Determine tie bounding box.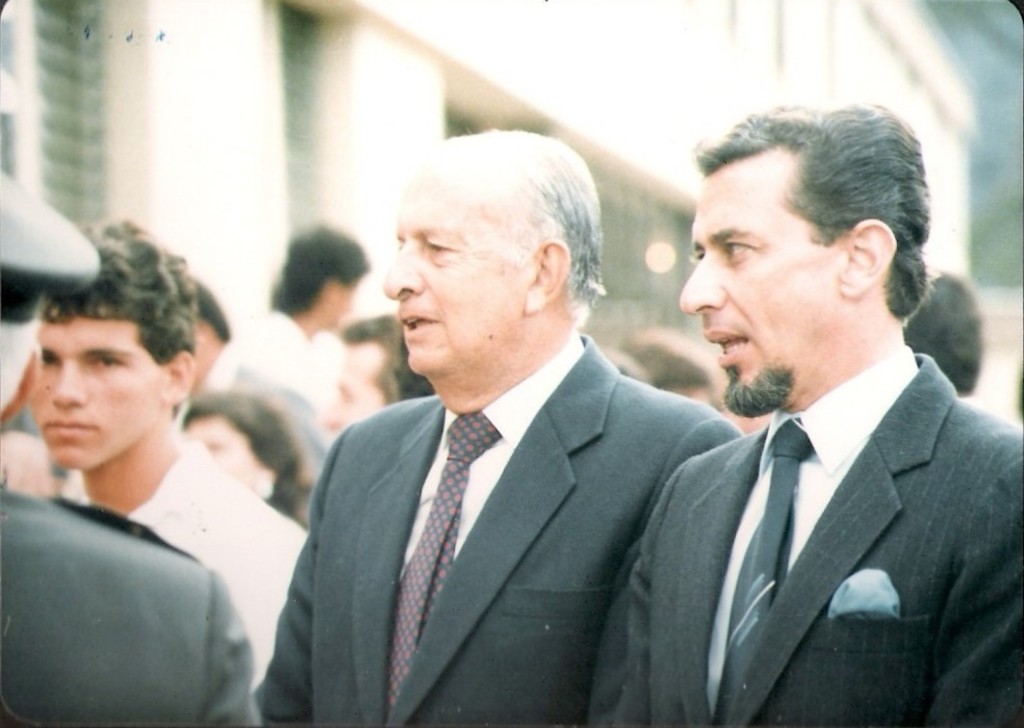
Determined: detection(387, 412, 494, 724).
